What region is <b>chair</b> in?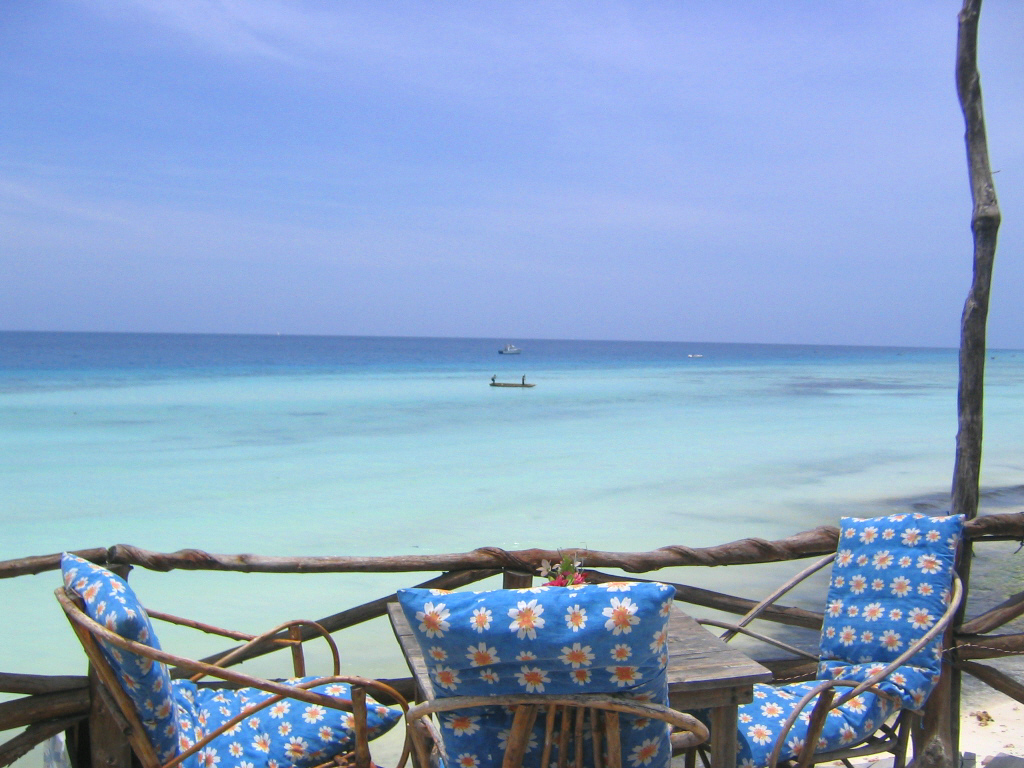
detection(689, 555, 969, 767).
